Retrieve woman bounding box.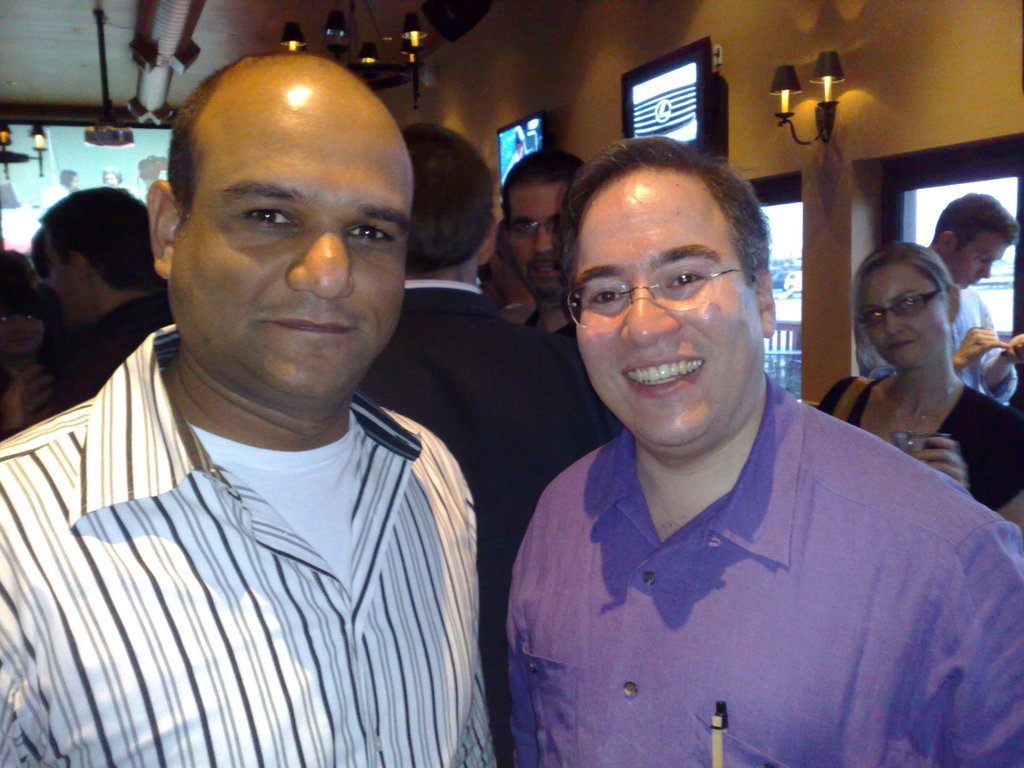
Bounding box: x1=824 y1=227 x2=1021 y2=549.
